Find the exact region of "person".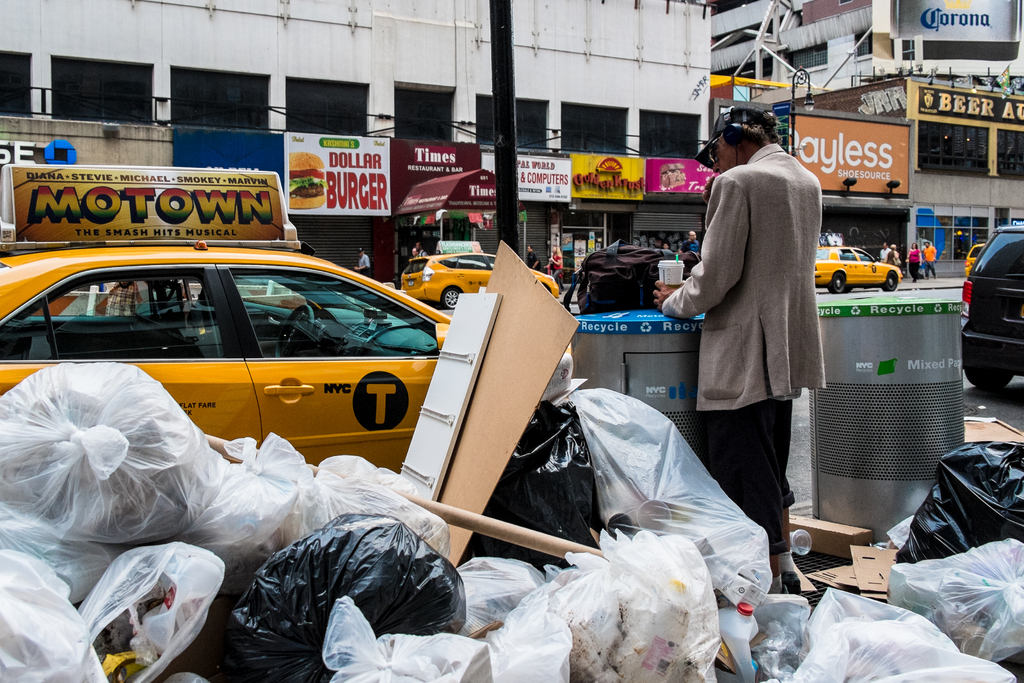
Exact region: (652,103,831,573).
